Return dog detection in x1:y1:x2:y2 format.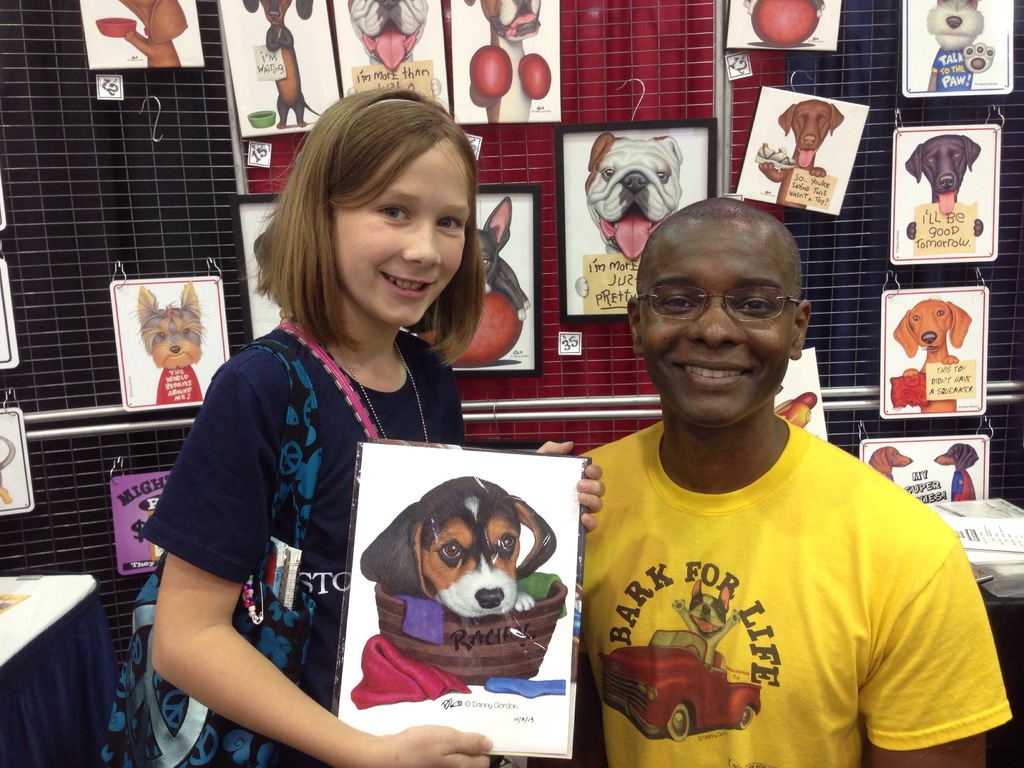
890:299:970:415.
